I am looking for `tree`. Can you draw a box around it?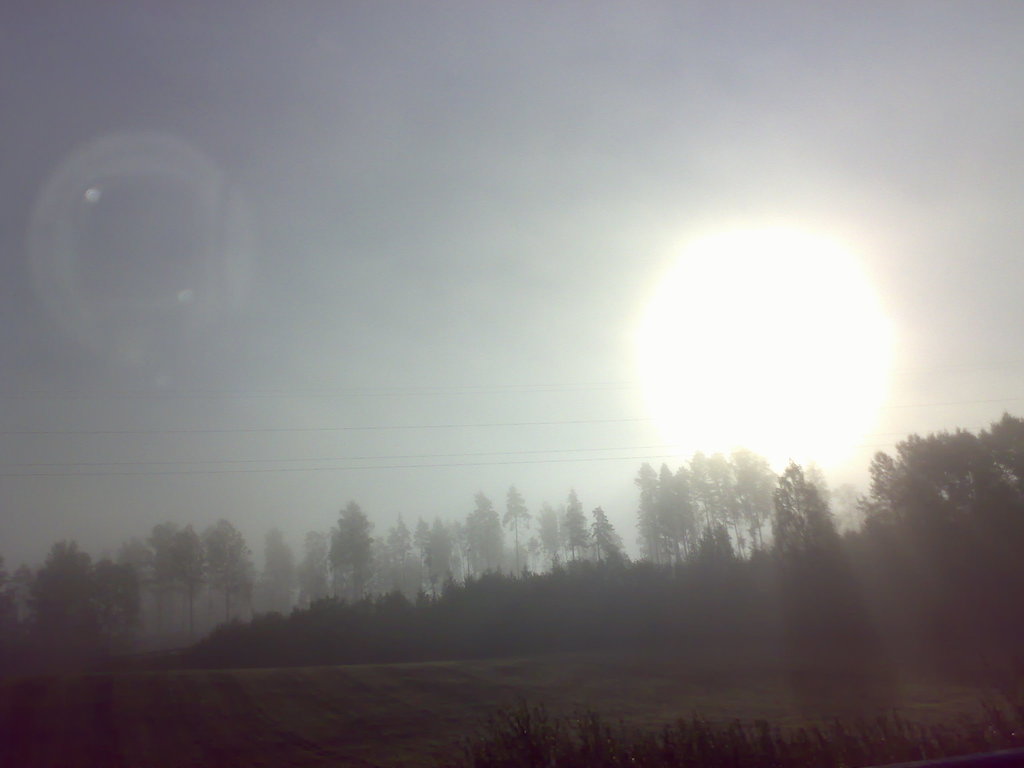
Sure, the bounding box is bbox=[0, 559, 38, 664].
